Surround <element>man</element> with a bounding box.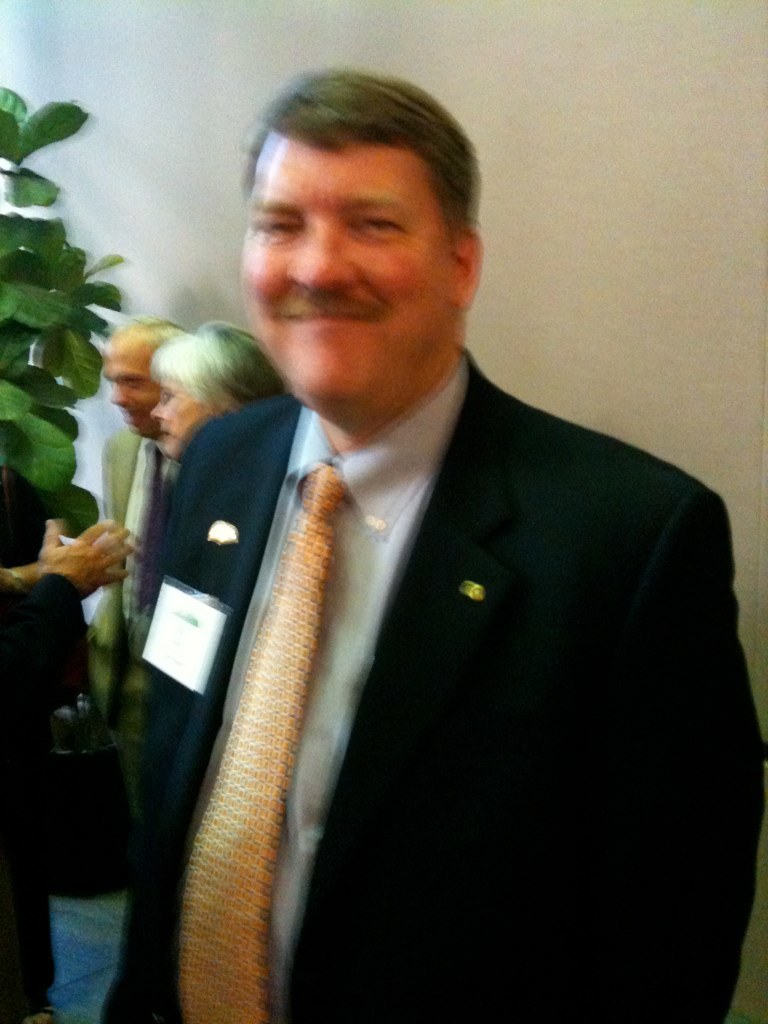
(left=98, top=320, right=185, bottom=811).
